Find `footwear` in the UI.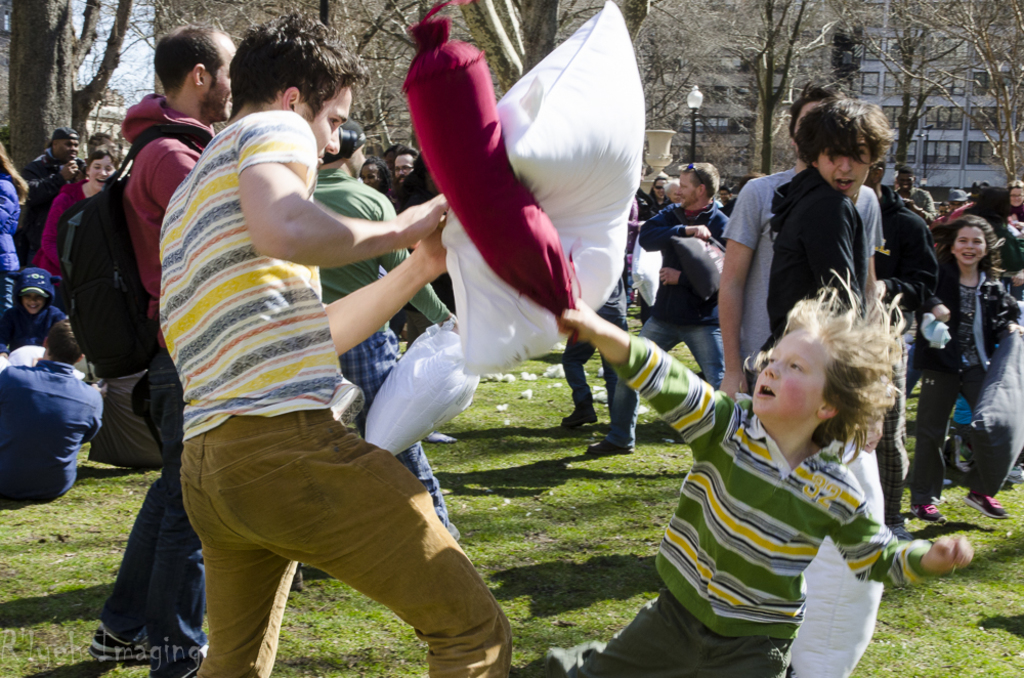
UI element at 584,437,634,452.
